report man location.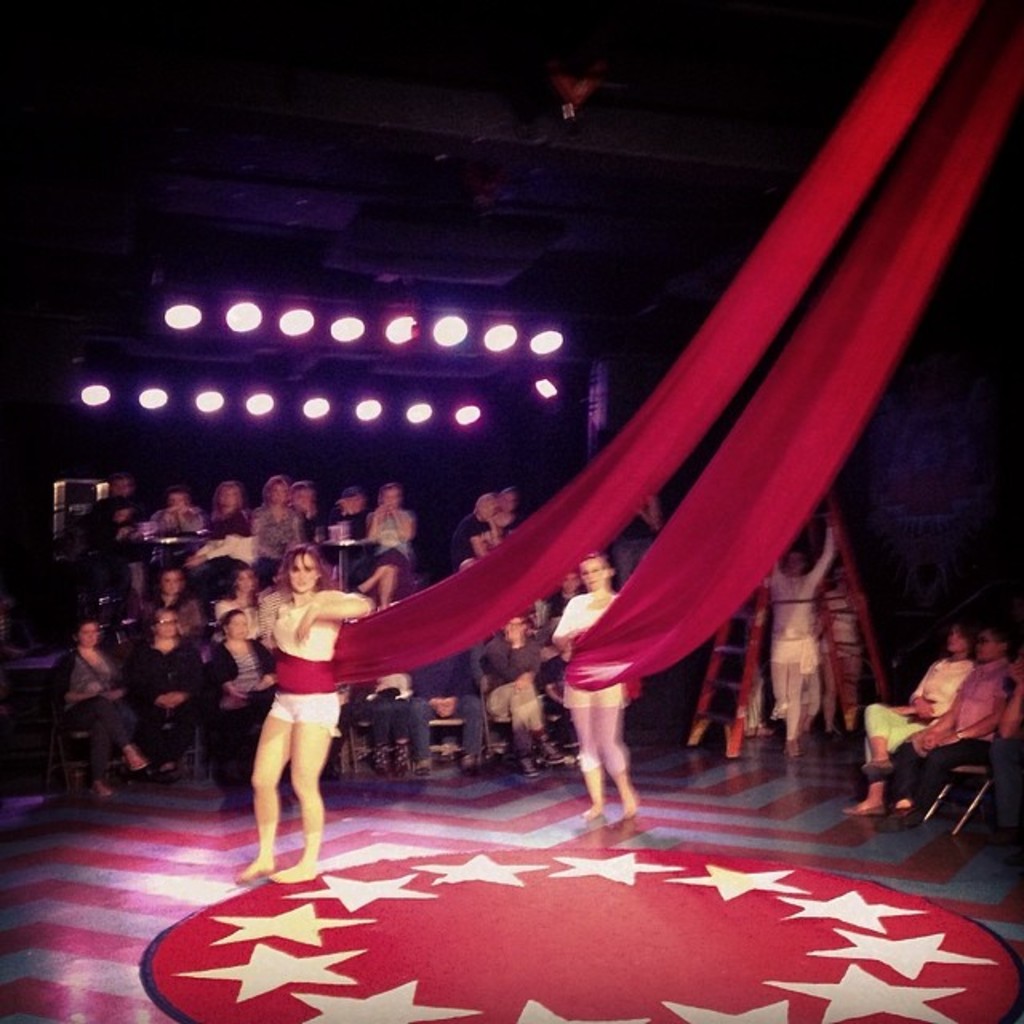
Report: region(406, 645, 477, 779).
